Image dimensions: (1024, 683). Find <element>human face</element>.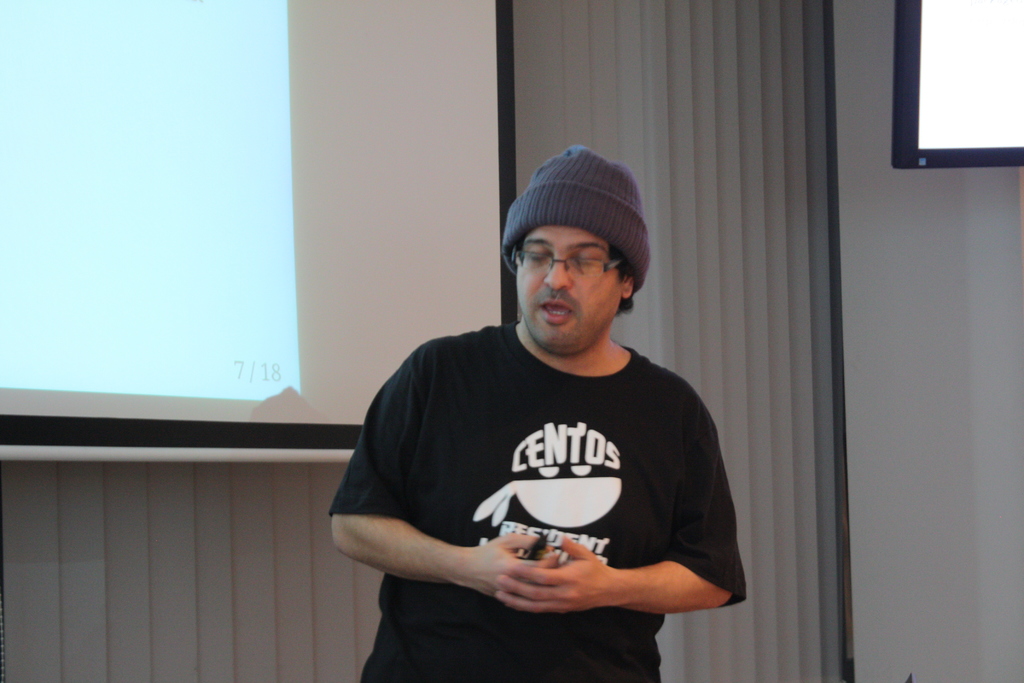
box=[517, 224, 622, 358].
